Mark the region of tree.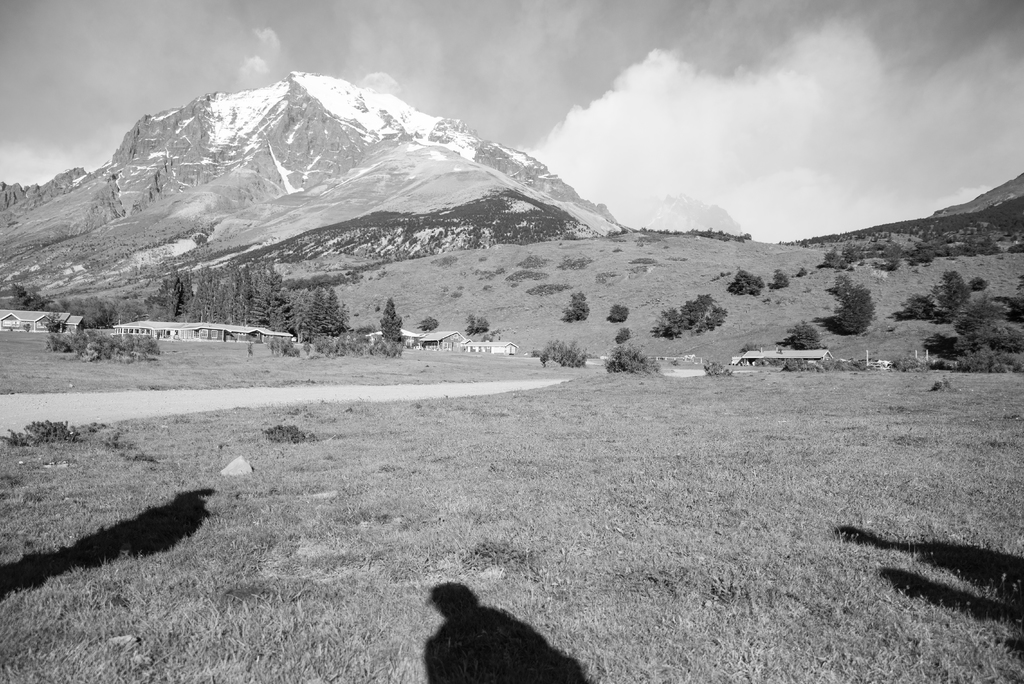
Region: box=[824, 240, 838, 262].
